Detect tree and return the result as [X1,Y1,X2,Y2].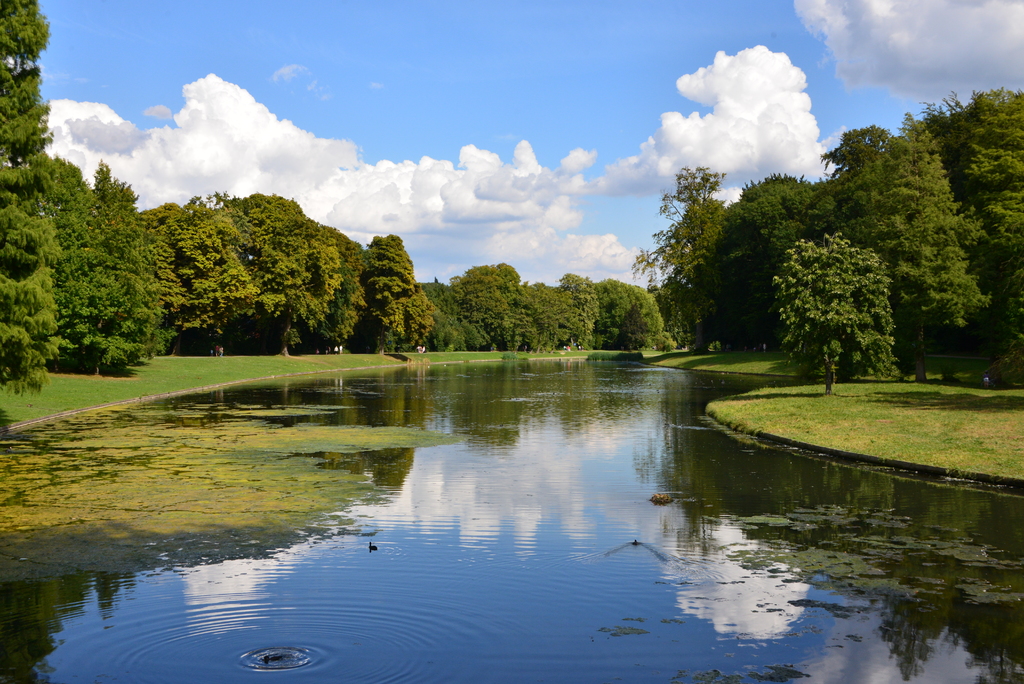
[598,268,668,352].
